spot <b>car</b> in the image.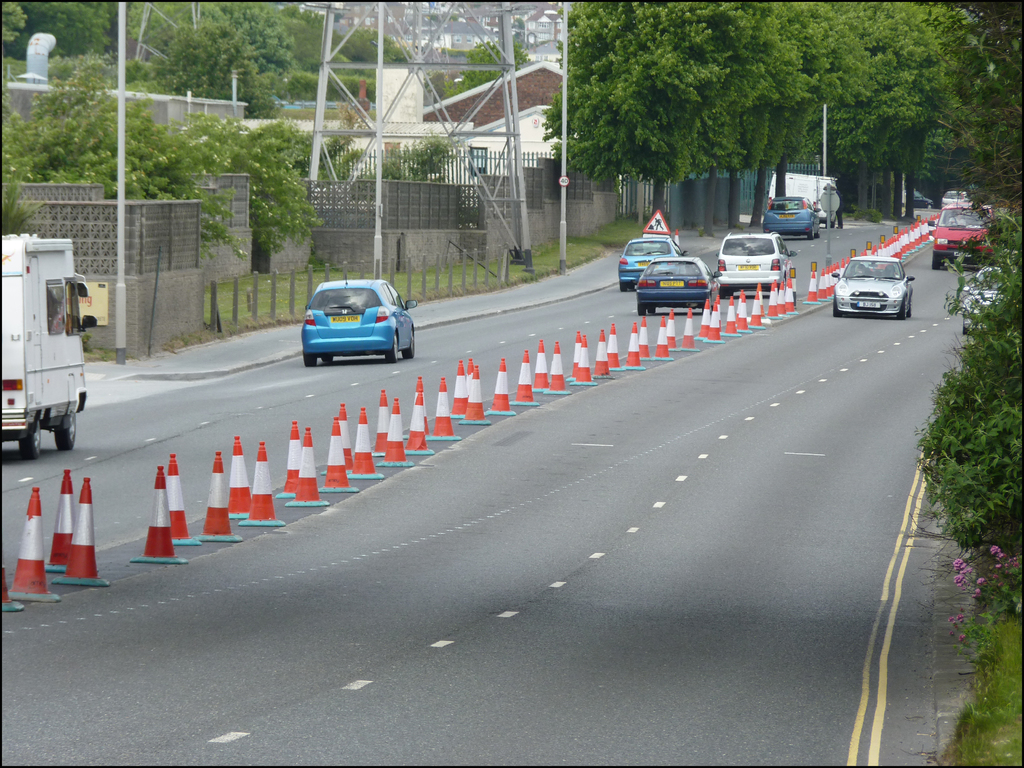
<b>car</b> found at left=760, top=190, right=821, bottom=237.
